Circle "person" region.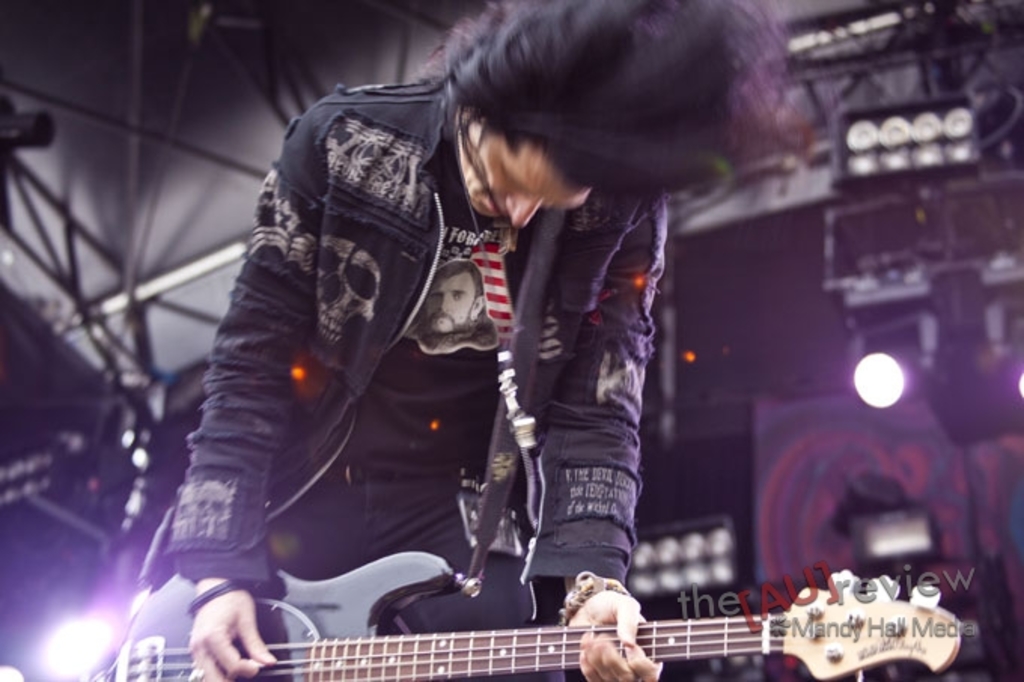
Region: (178, 74, 750, 680).
